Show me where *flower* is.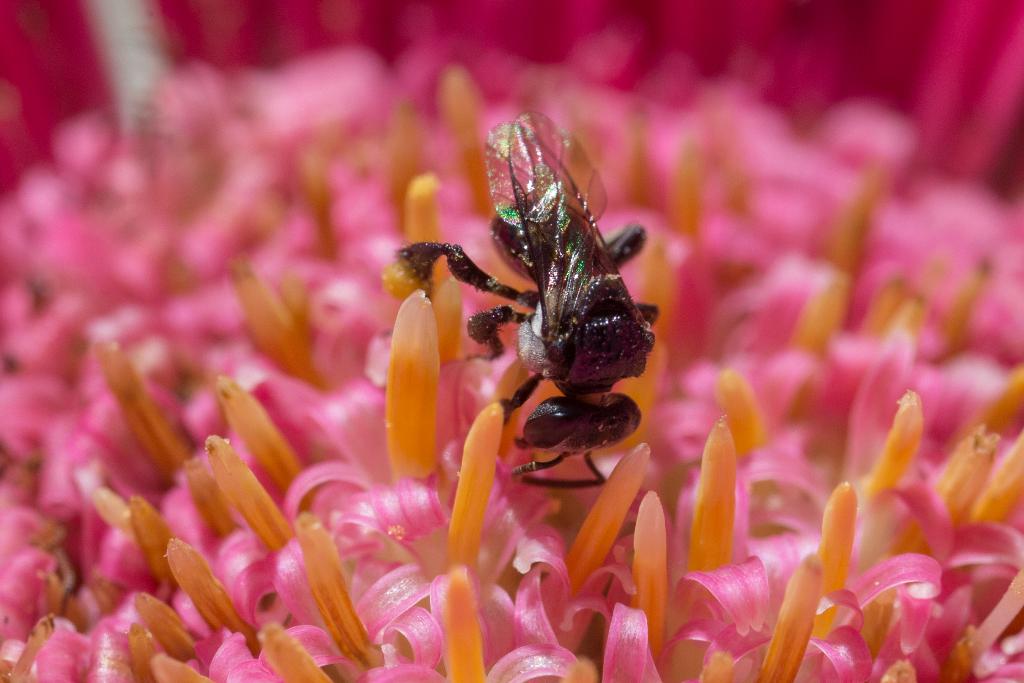
*flower* is at locate(0, 0, 1019, 682).
